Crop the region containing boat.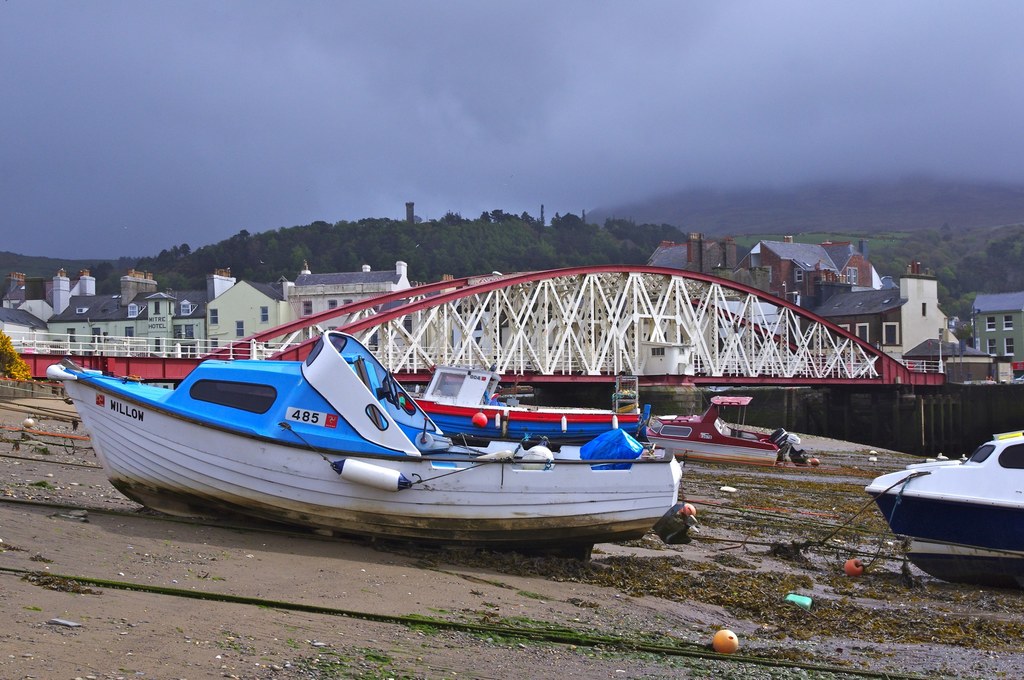
Crop region: bbox(644, 396, 801, 470).
